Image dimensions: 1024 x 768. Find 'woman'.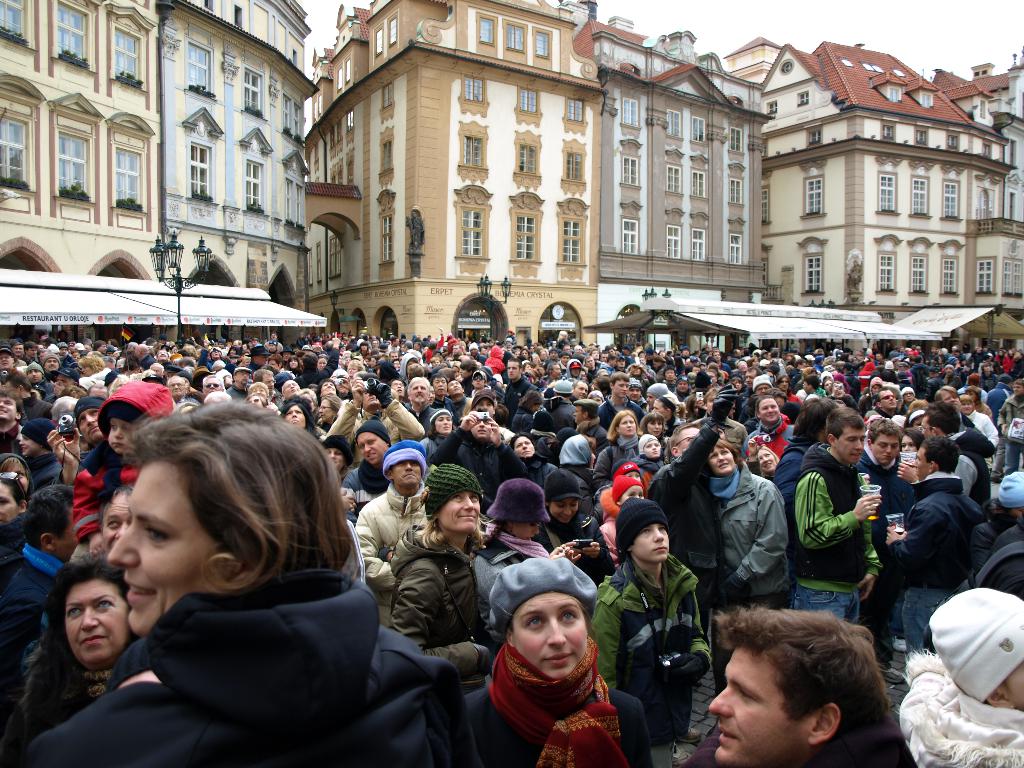
bbox=[787, 355, 796, 364].
